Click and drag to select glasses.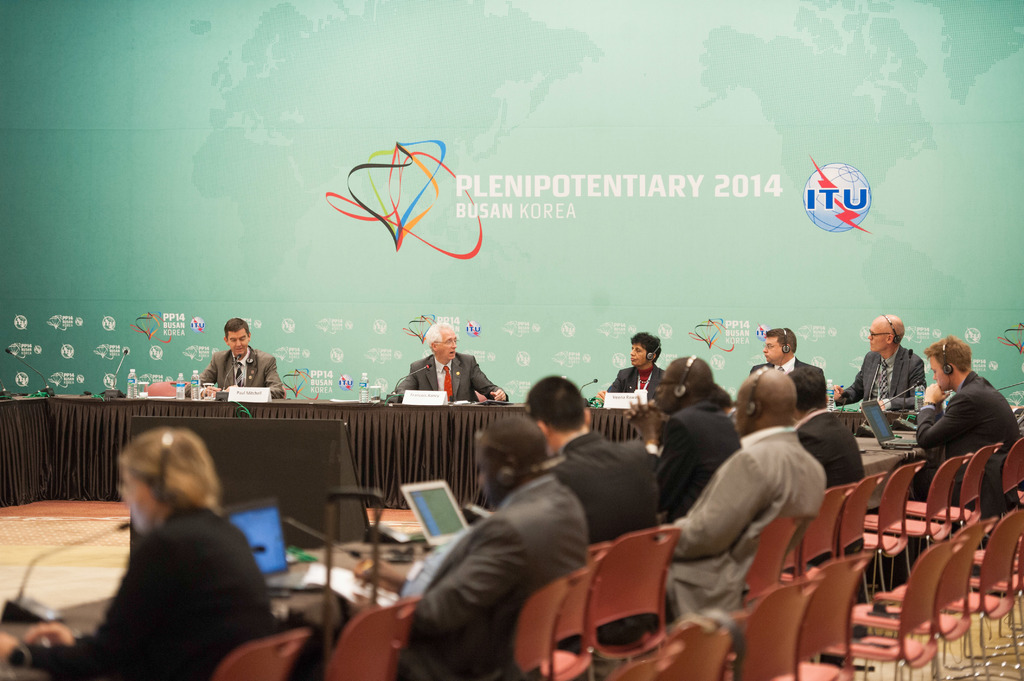
Selection: crop(435, 335, 462, 348).
